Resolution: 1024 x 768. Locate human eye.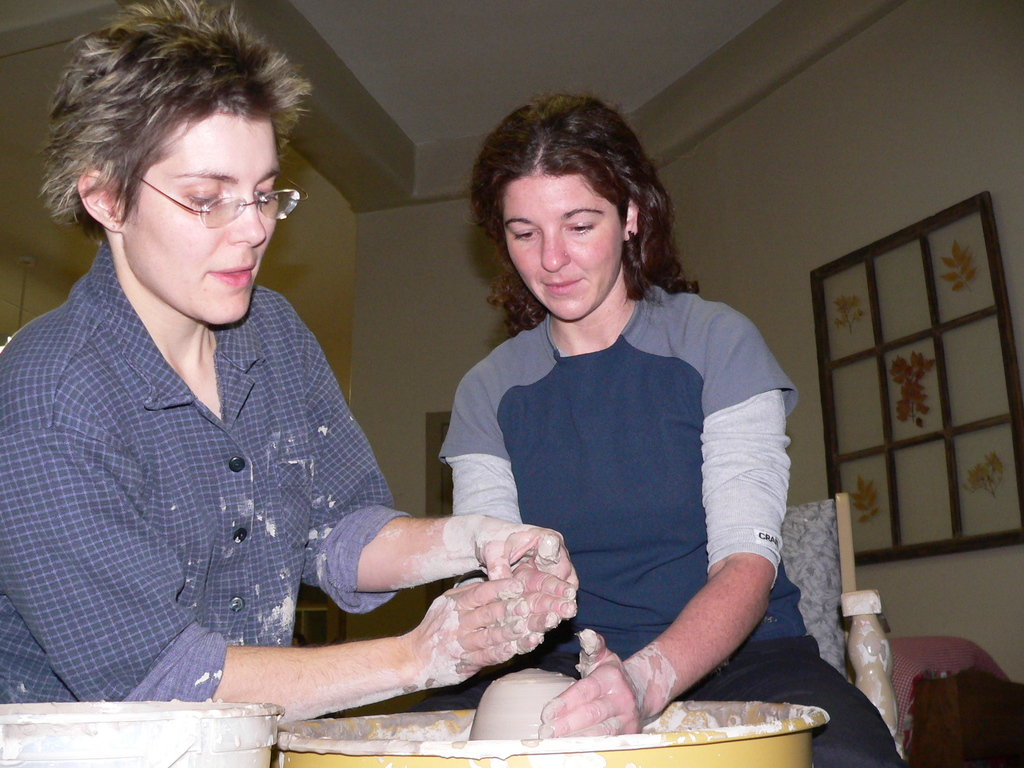
[253, 175, 280, 206].
